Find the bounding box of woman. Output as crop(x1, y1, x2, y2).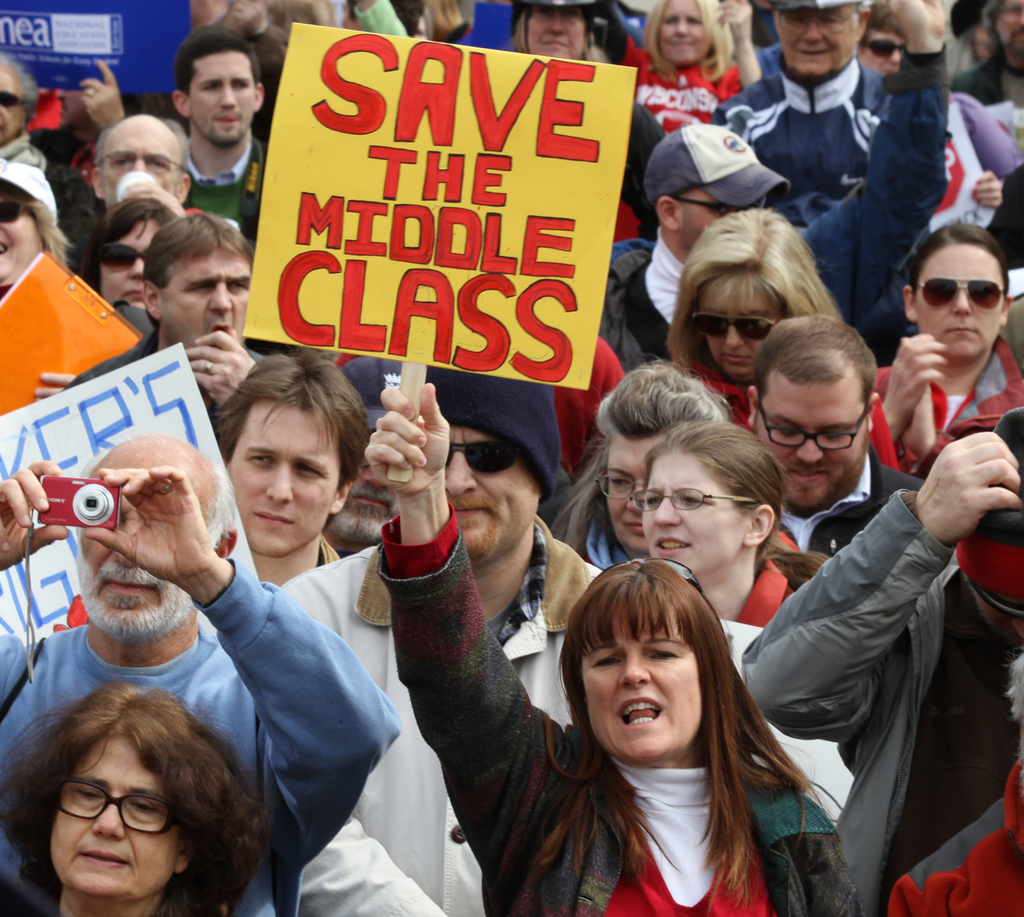
crop(639, 418, 831, 625).
